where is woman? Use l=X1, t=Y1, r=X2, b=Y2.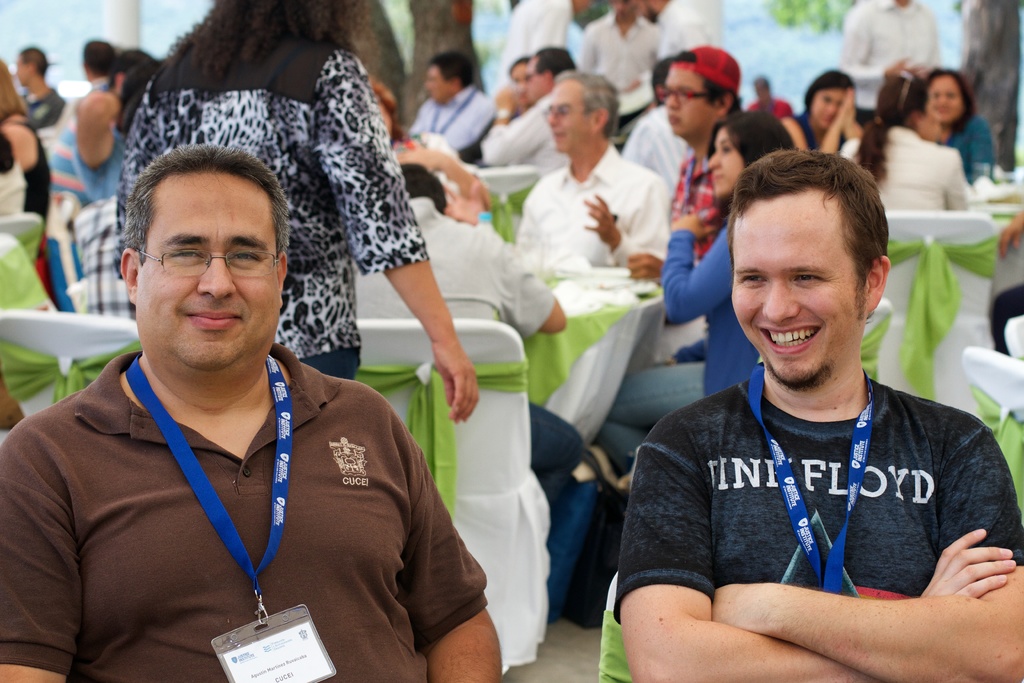
l=840, t=70, r=964, b=208.
